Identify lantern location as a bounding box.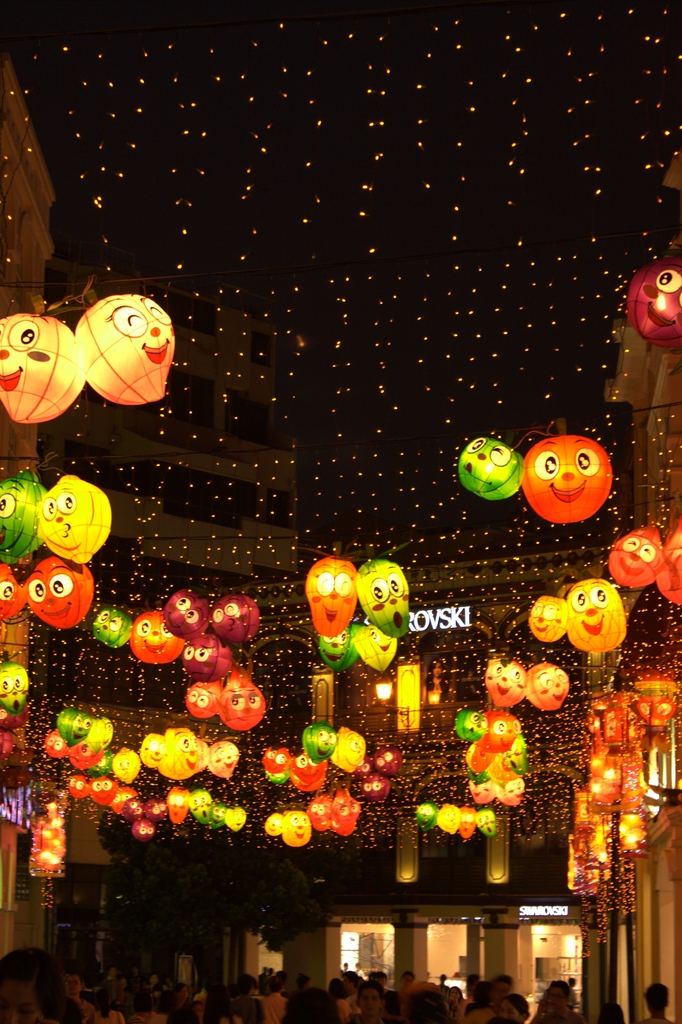
region(437, 801, 460, 834).
